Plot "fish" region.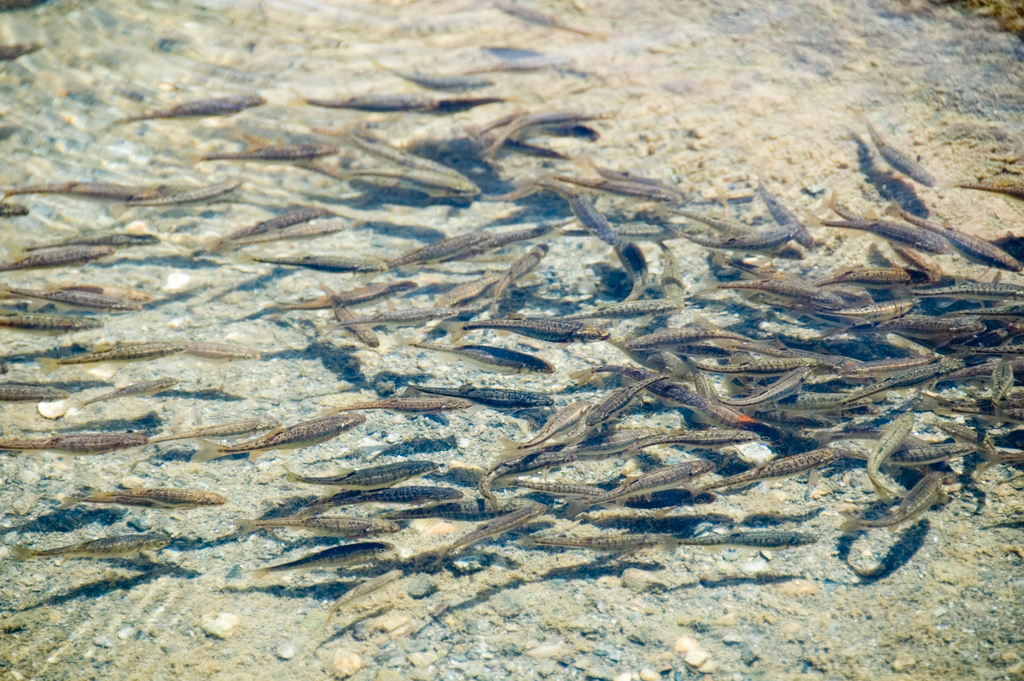
Plotted at {"left": 257, "top": 539, "right": 392, "bottom": 581}.
